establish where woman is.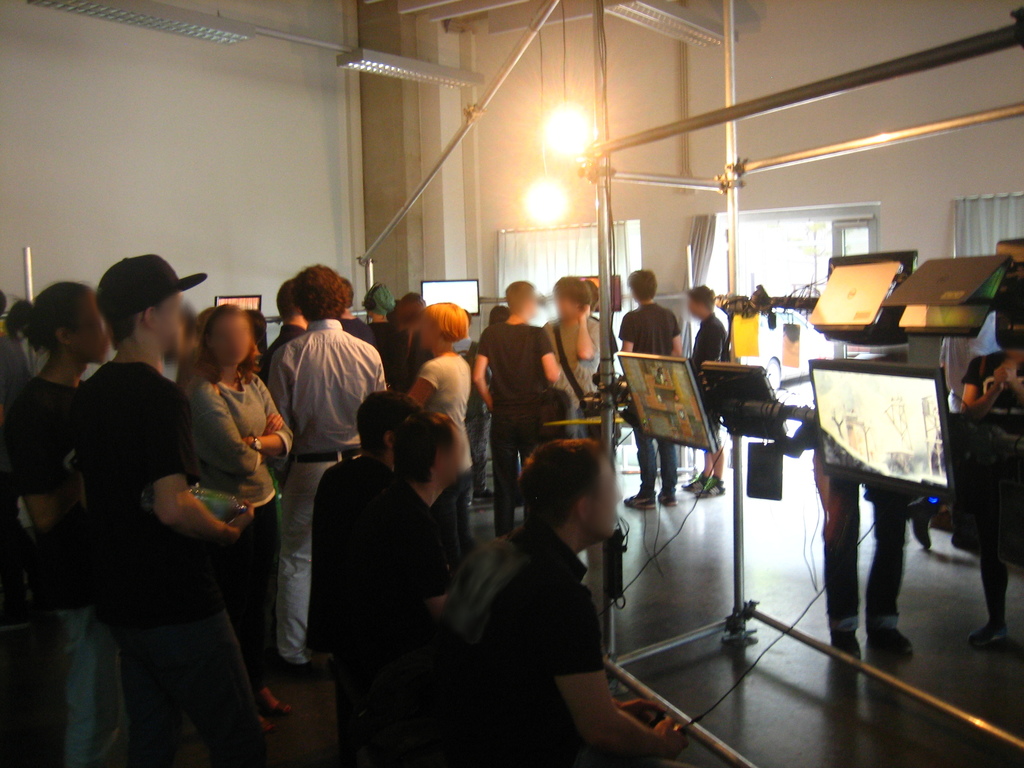
Established at BBox(358, 282, 399, 367).
